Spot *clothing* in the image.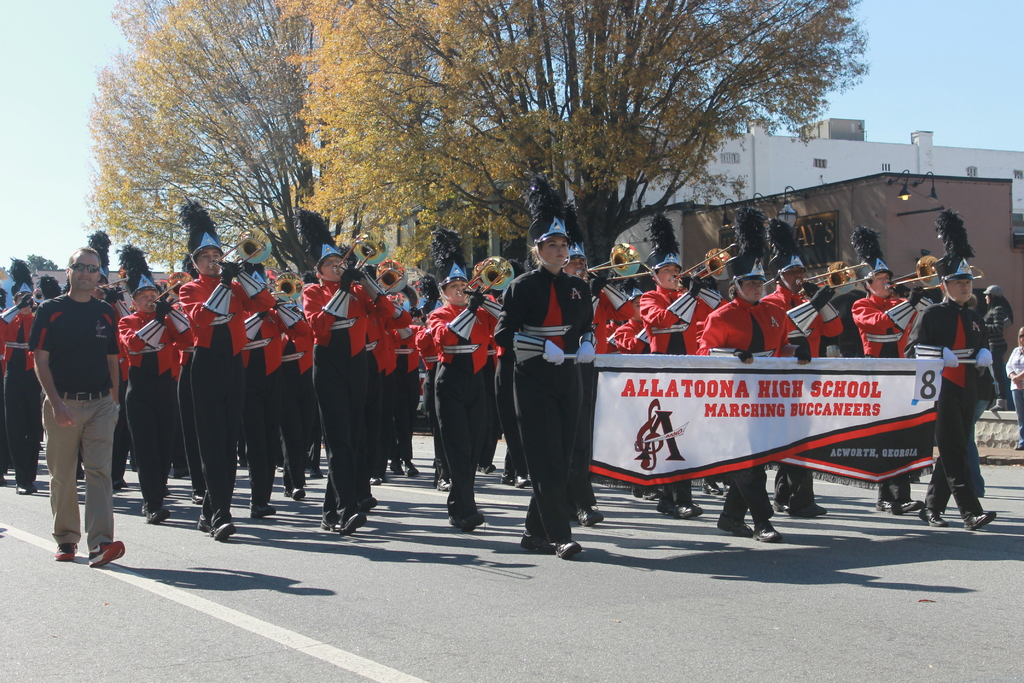
*clothing* found at left=300, top=277, right=386, bottom=522.
